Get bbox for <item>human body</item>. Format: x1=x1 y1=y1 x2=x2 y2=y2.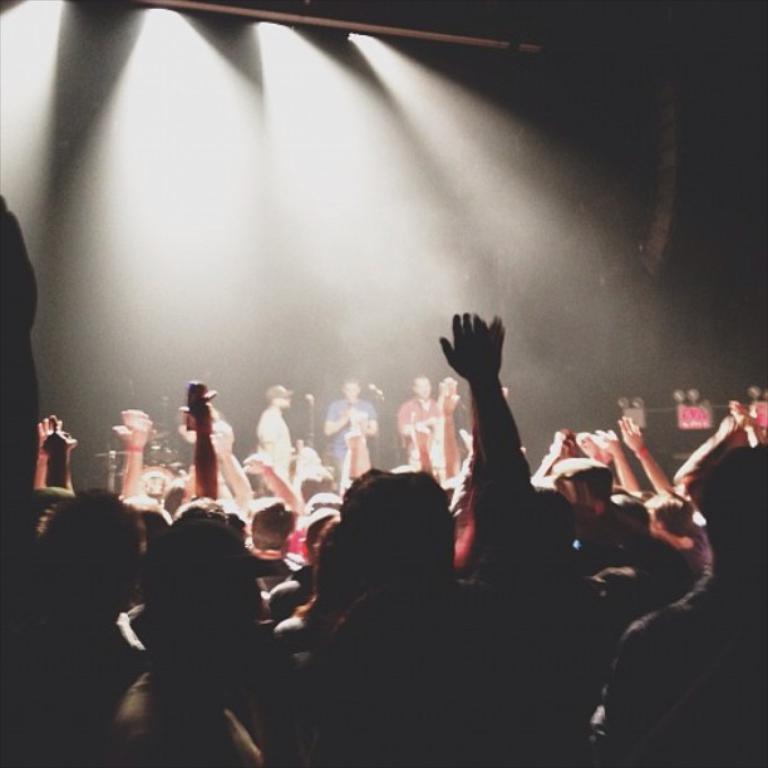
x1=90 y1=494 x2=274 y2=767.
